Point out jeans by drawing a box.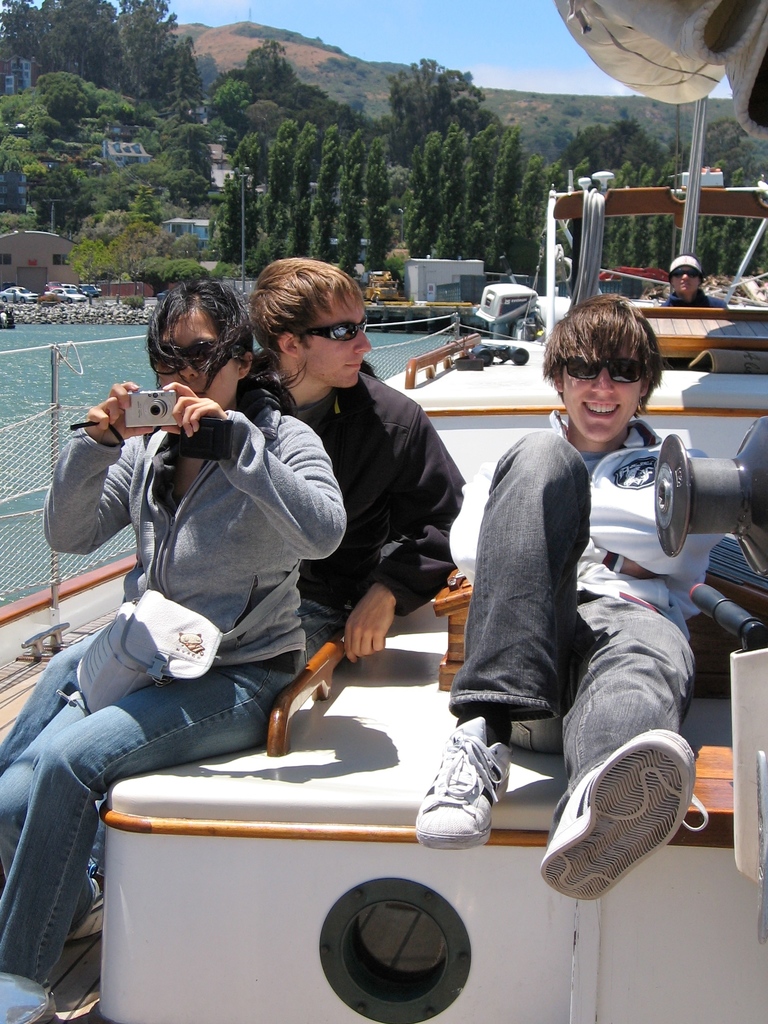
[x1=452, y1=428, x2=693, y2=817].
